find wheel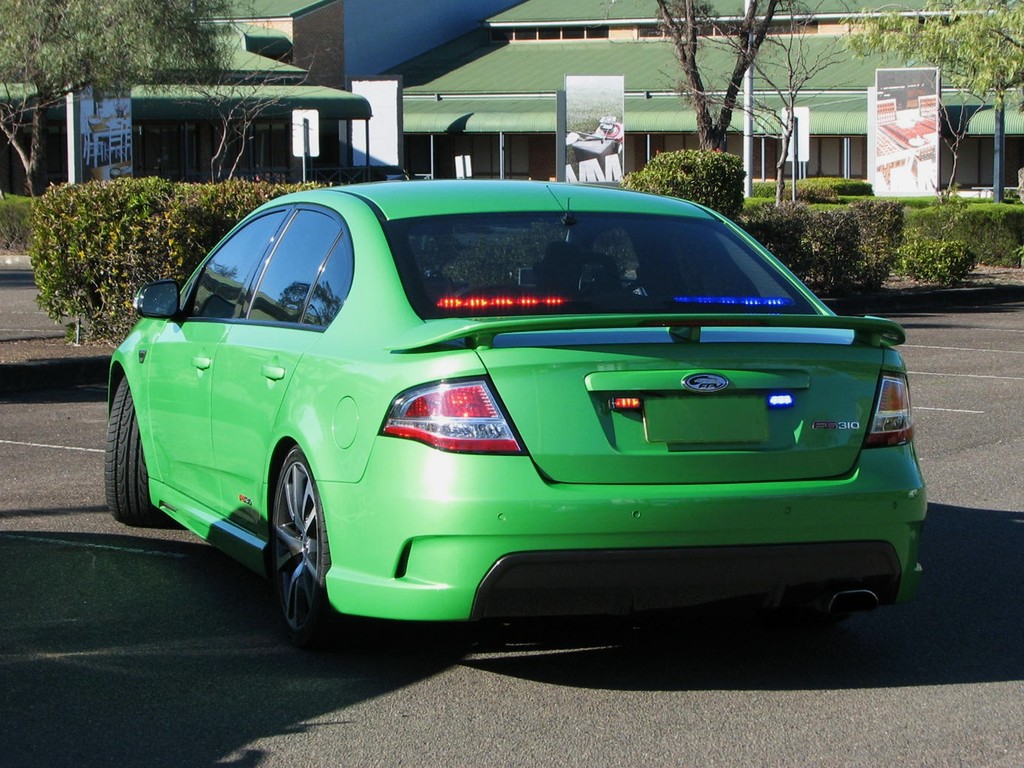
<bbox>104, 374, 164, 526</bbox>
